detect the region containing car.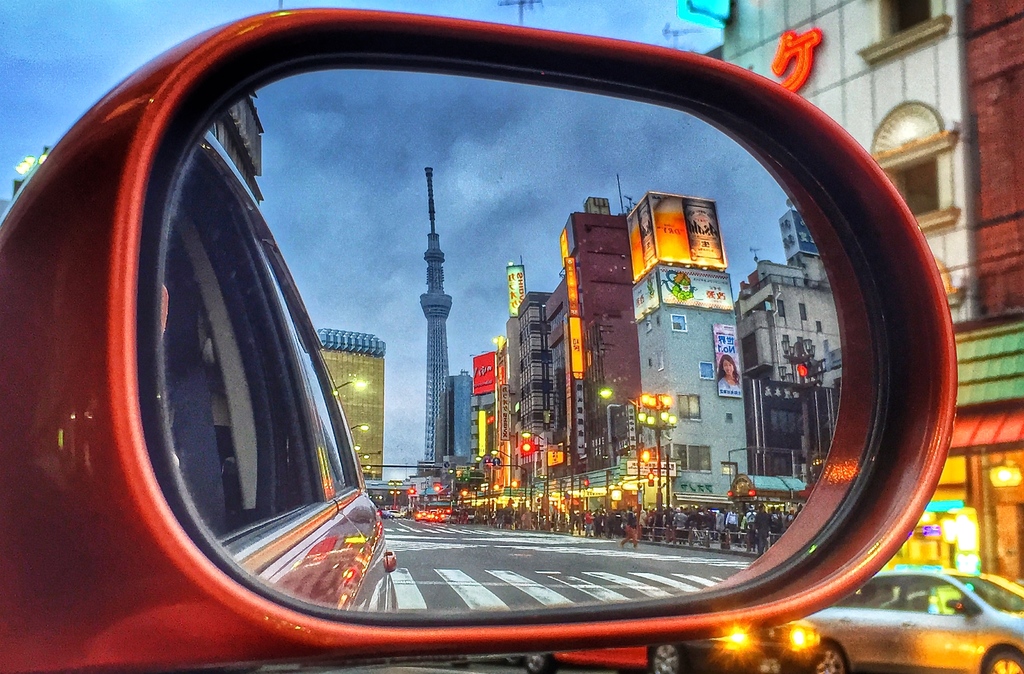
box(783, 568, 1023, 673).
